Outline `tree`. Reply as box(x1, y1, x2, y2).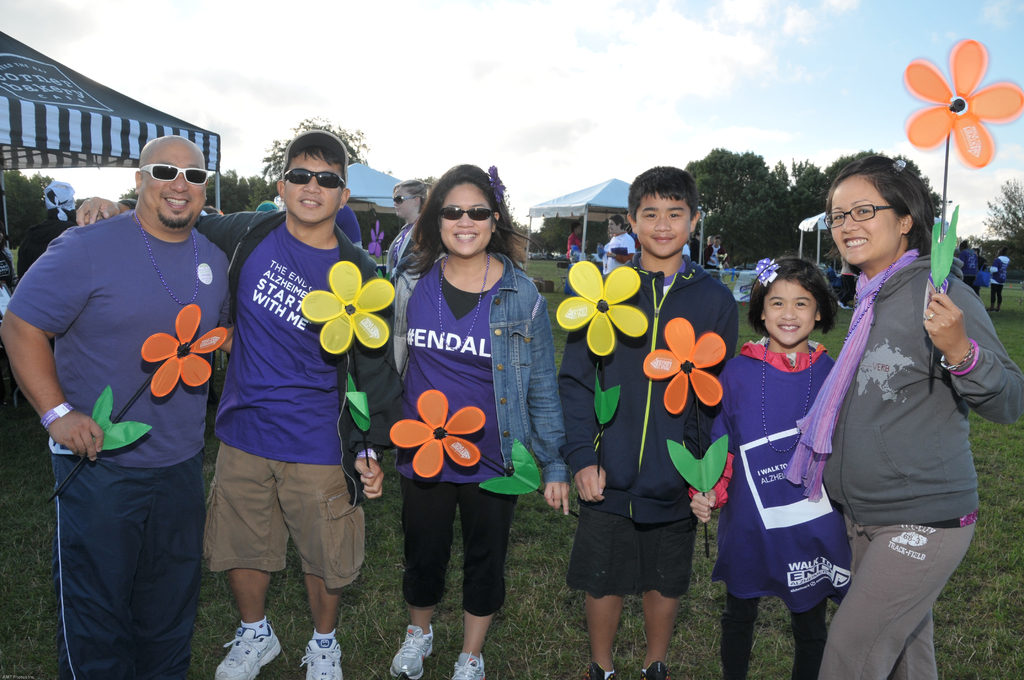
box(973, 176, 1023, 280).
